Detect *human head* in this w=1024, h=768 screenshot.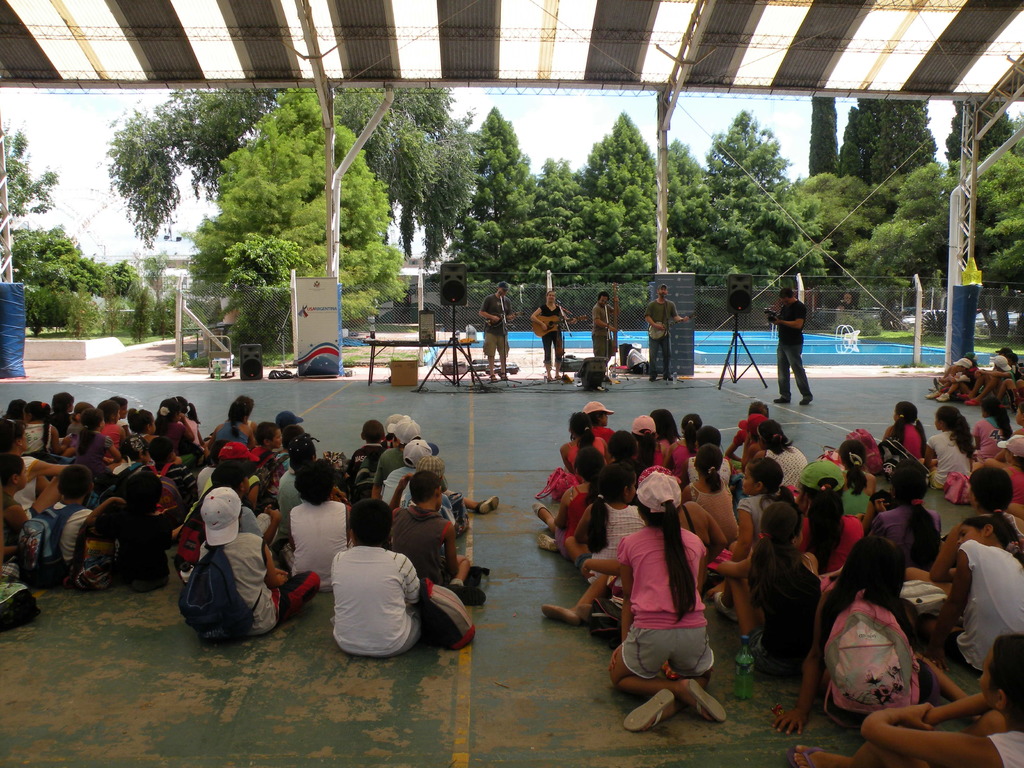
Detection: {"left": 598, "top": 296, "right": 609, "bottom": 307}.
